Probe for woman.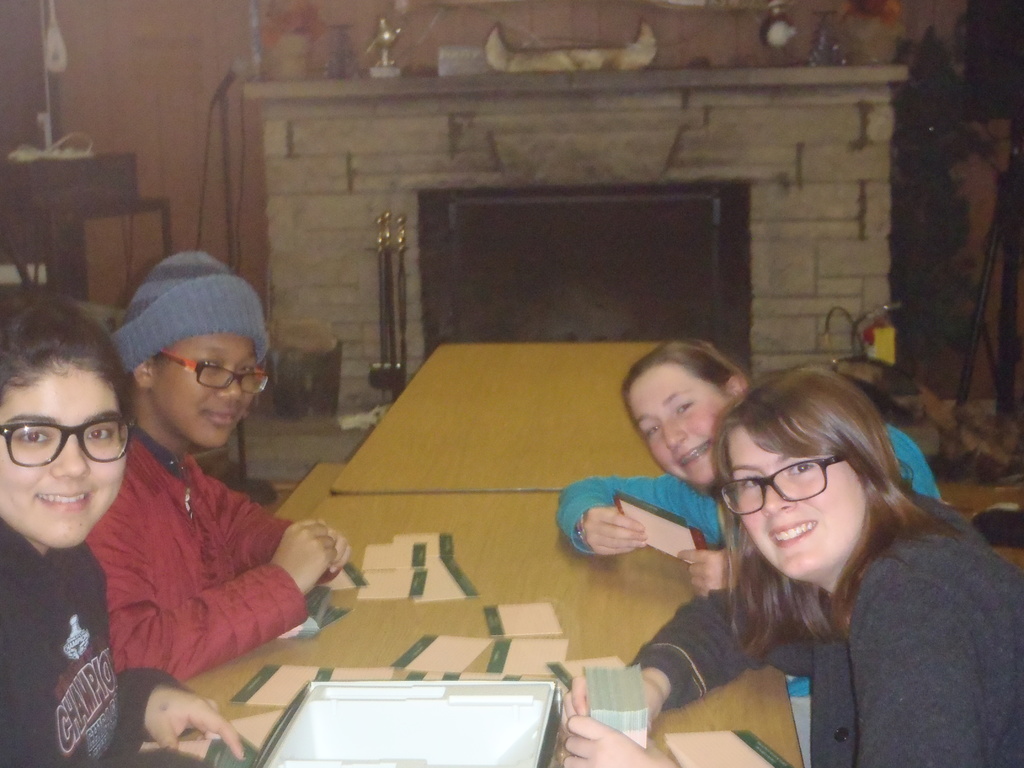
Probe result: rect(556, 362, 1023, 767).
